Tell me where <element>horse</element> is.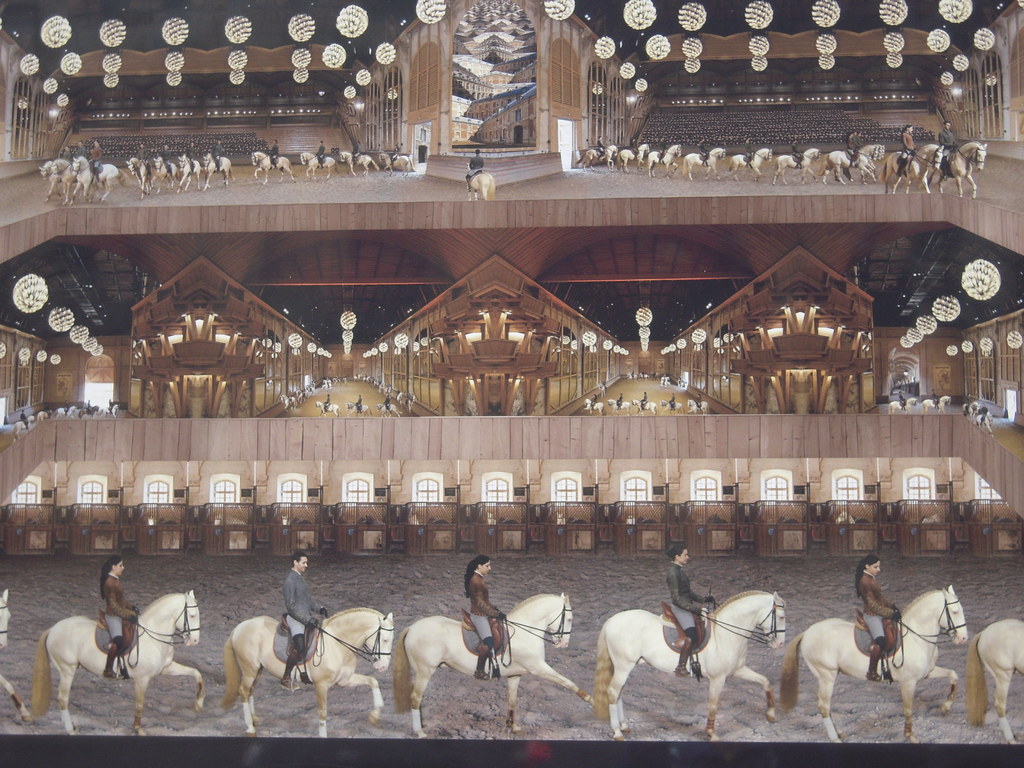
<element>horse</element> is at locate(648, 143, 682, 179).
